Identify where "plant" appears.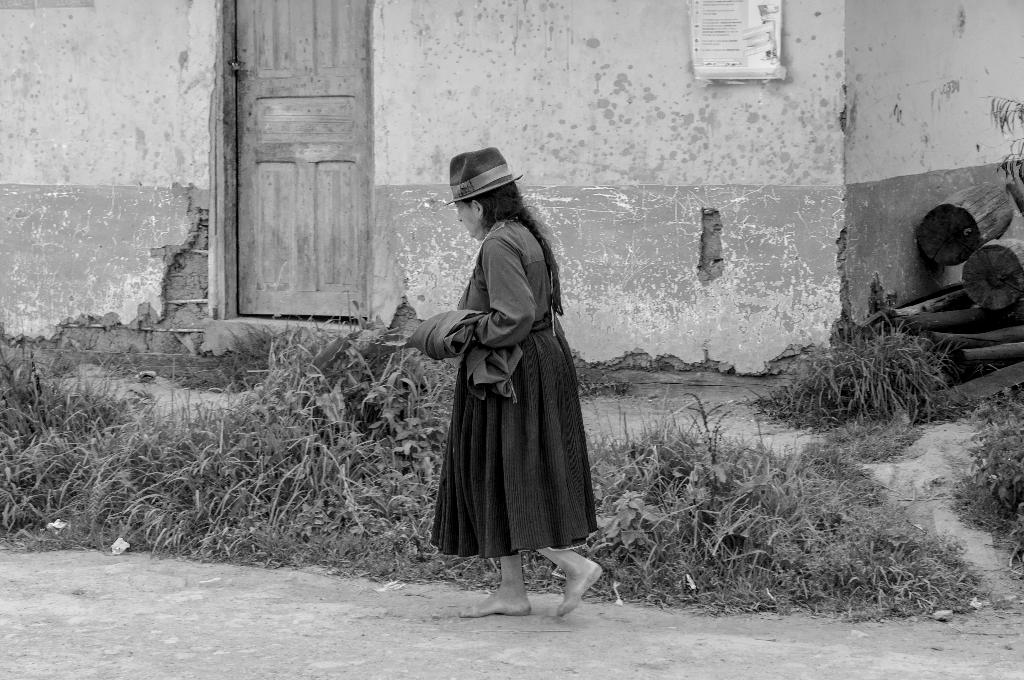
Appears at (left=759, top=302, right=972, bottom=446).
